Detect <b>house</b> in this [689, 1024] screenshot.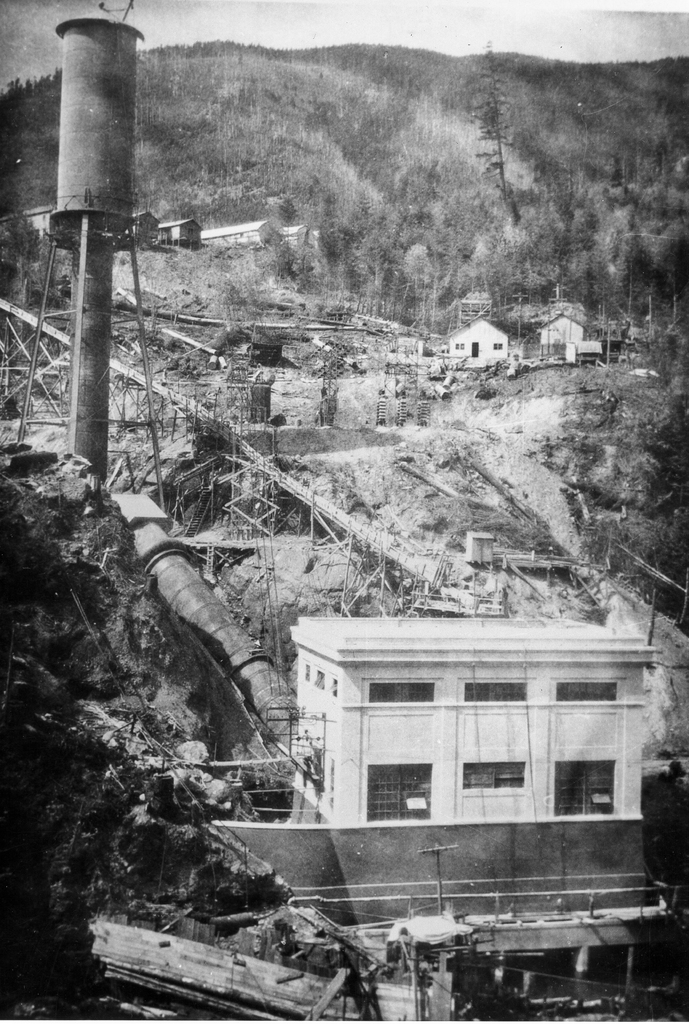
Detection: [left=538, top=308, right=601, bottom=361].
